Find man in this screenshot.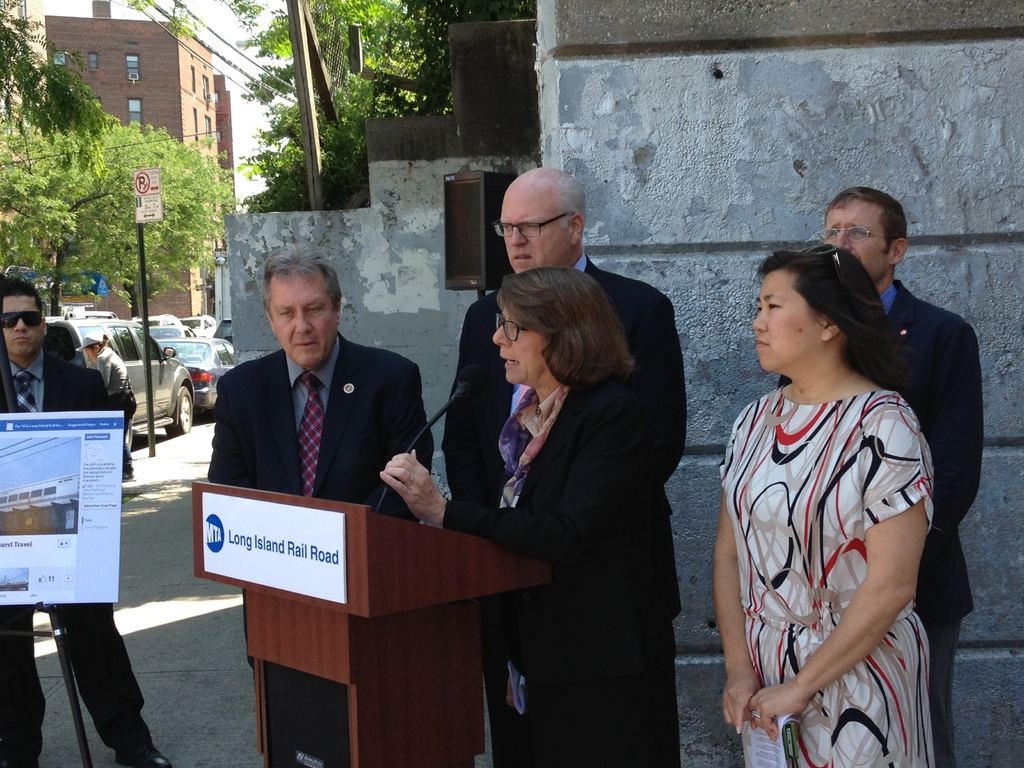
The bounding box for man is region(189, 282, 468, 667).
